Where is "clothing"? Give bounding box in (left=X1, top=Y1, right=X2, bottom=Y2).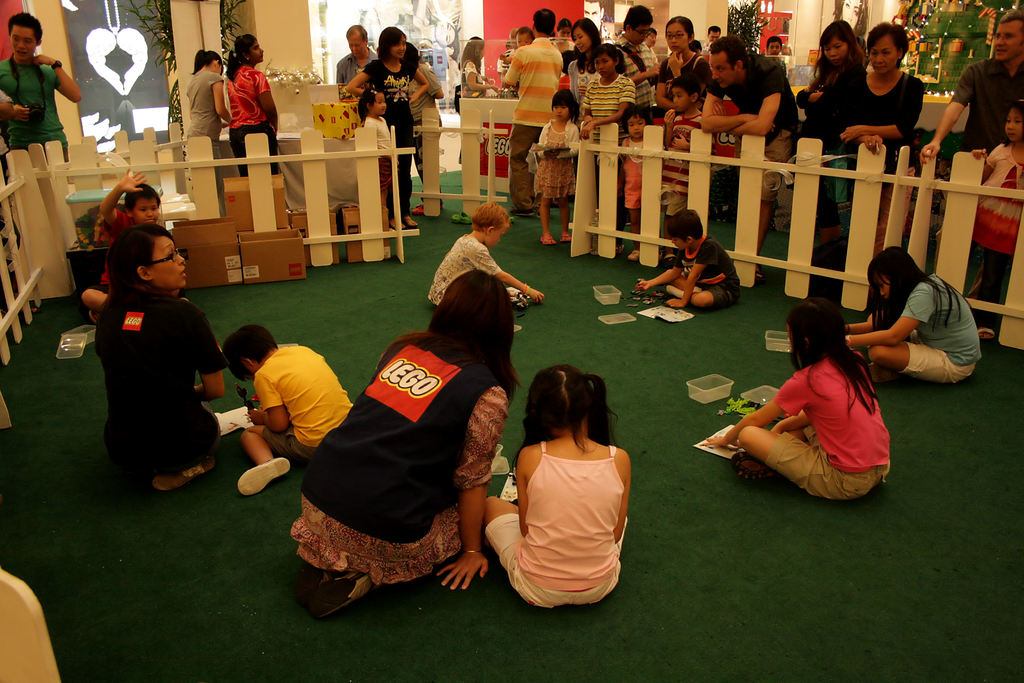
(left=505, top=29, right=568, bottom=208).
